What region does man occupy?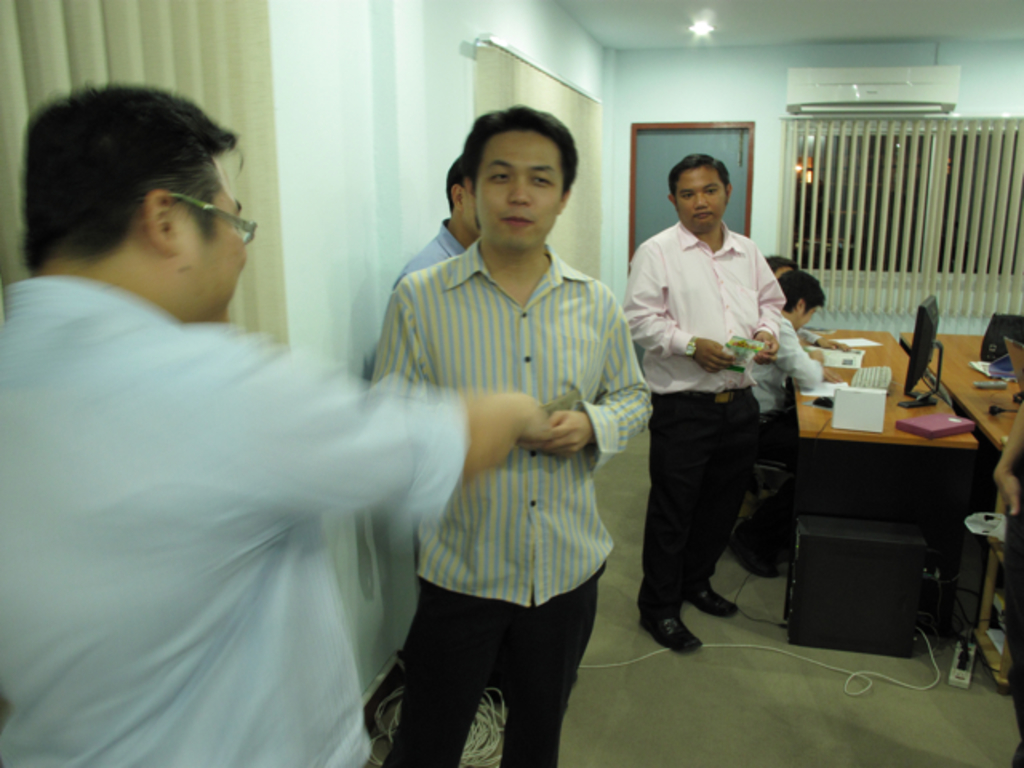
{"left": 726, "top": 270, "right": 845, "bottom": 579}.
